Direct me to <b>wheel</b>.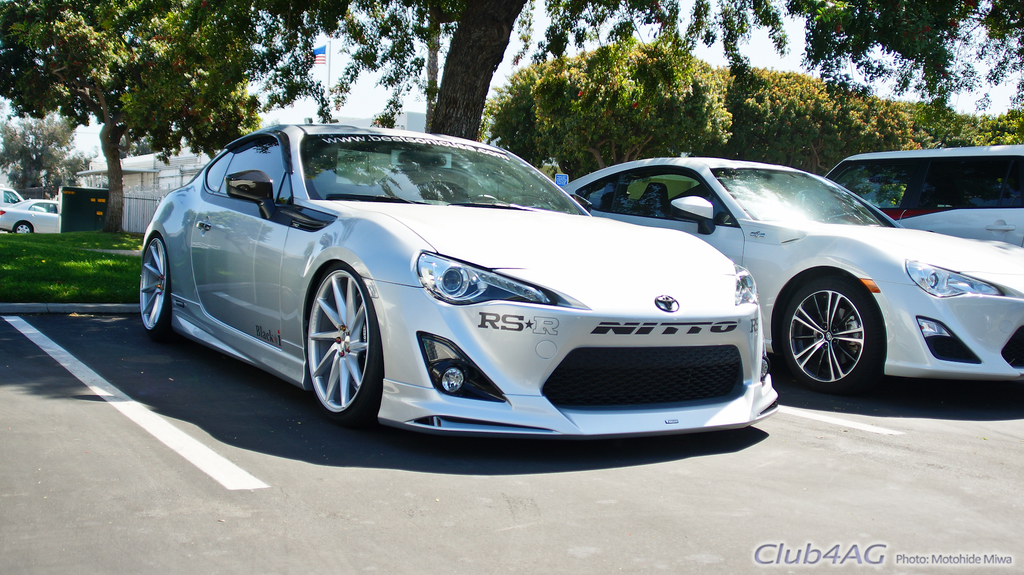
Direction: l=135, t=236, r=180, b=338.
